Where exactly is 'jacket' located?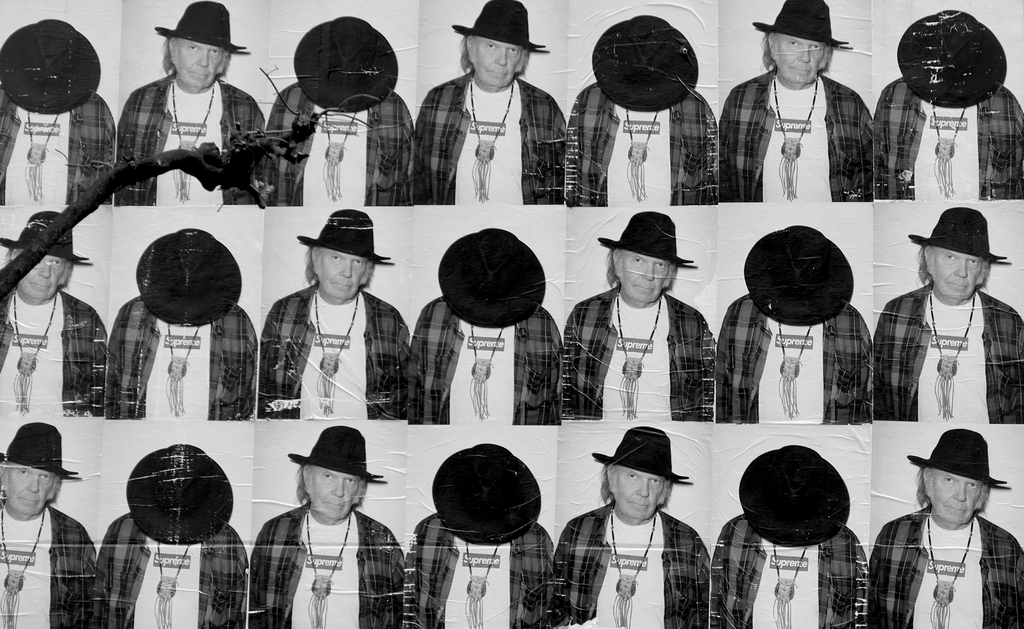
Its bounding box is locate(230, 475, 410, 623).
